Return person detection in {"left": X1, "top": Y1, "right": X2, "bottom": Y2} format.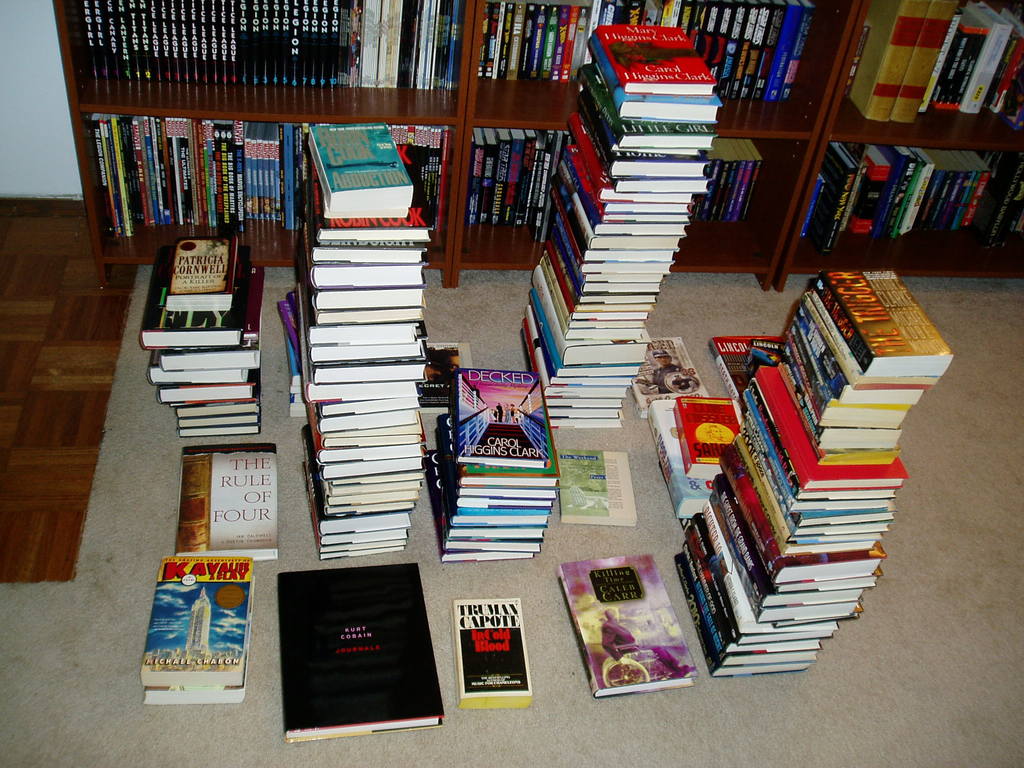
{"left": 440, "top": 348, "right": 459, "bottom": 378}.
